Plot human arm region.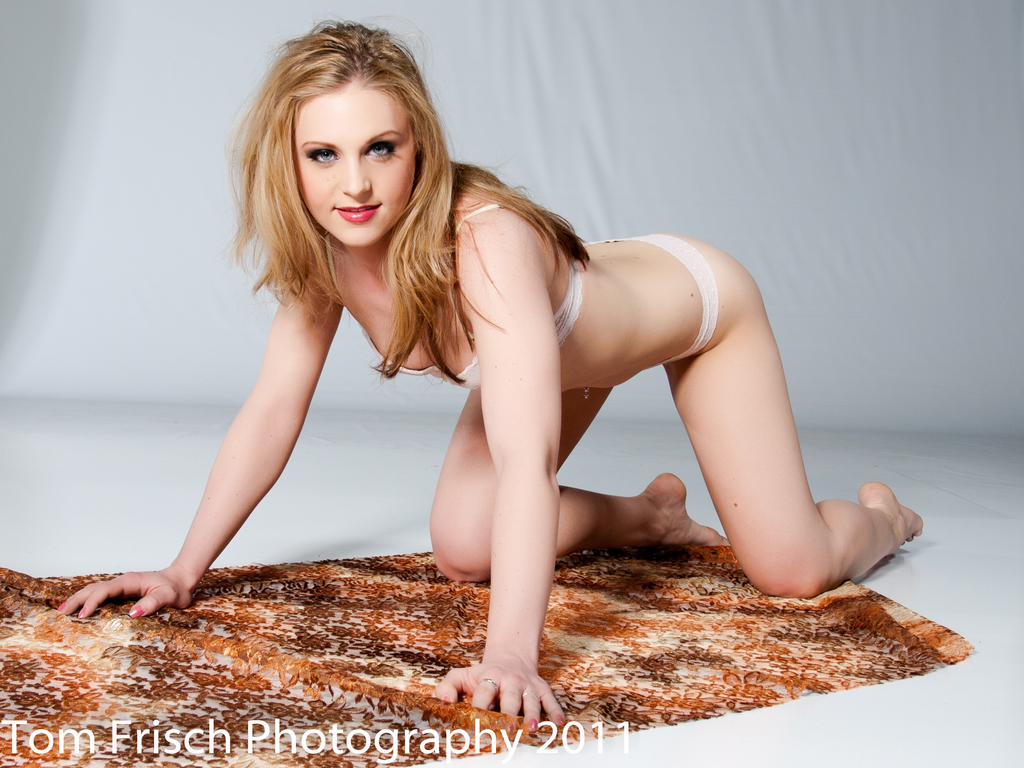
Plotted at <box>117,248,357,607</box>.
